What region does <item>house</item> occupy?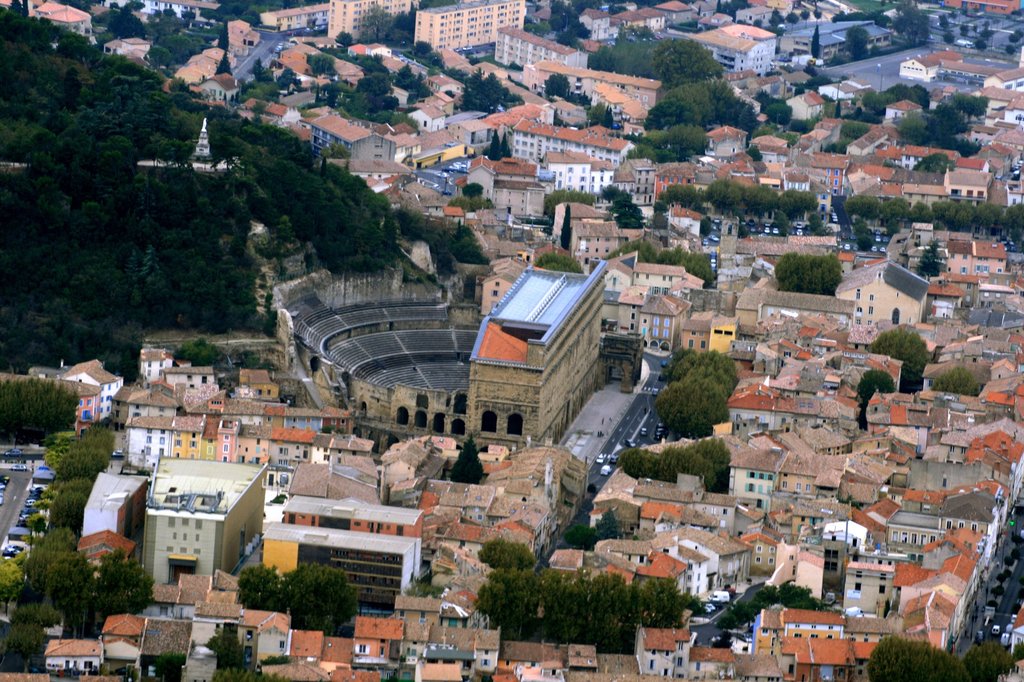
locate(163, 366, 214, 405).
